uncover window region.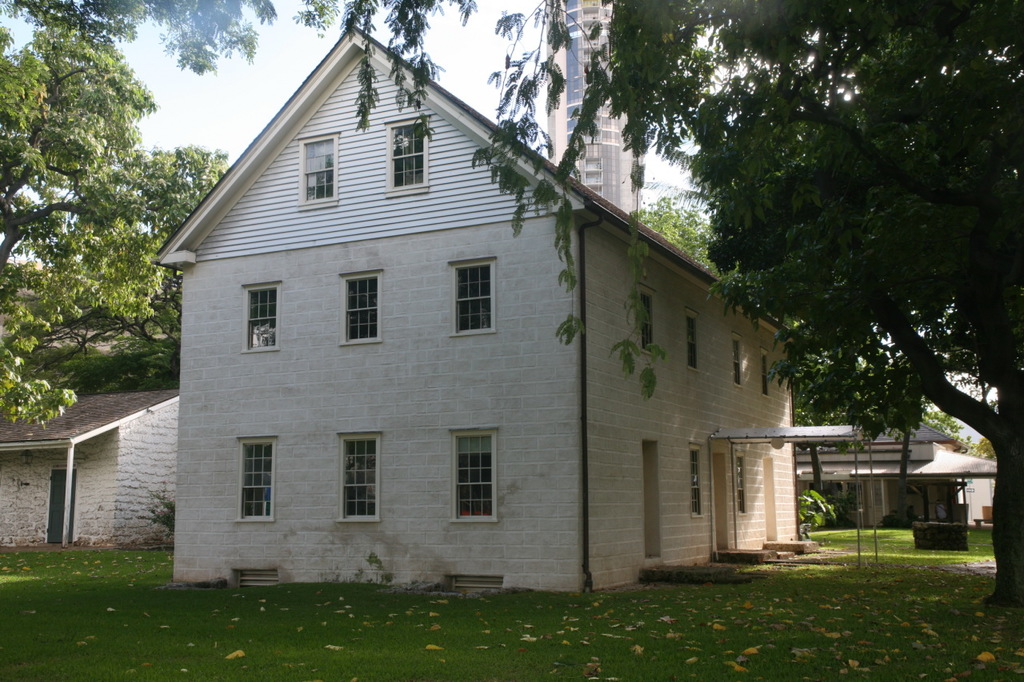
Uncovered: bbox=[238, 280, 281, 349].
